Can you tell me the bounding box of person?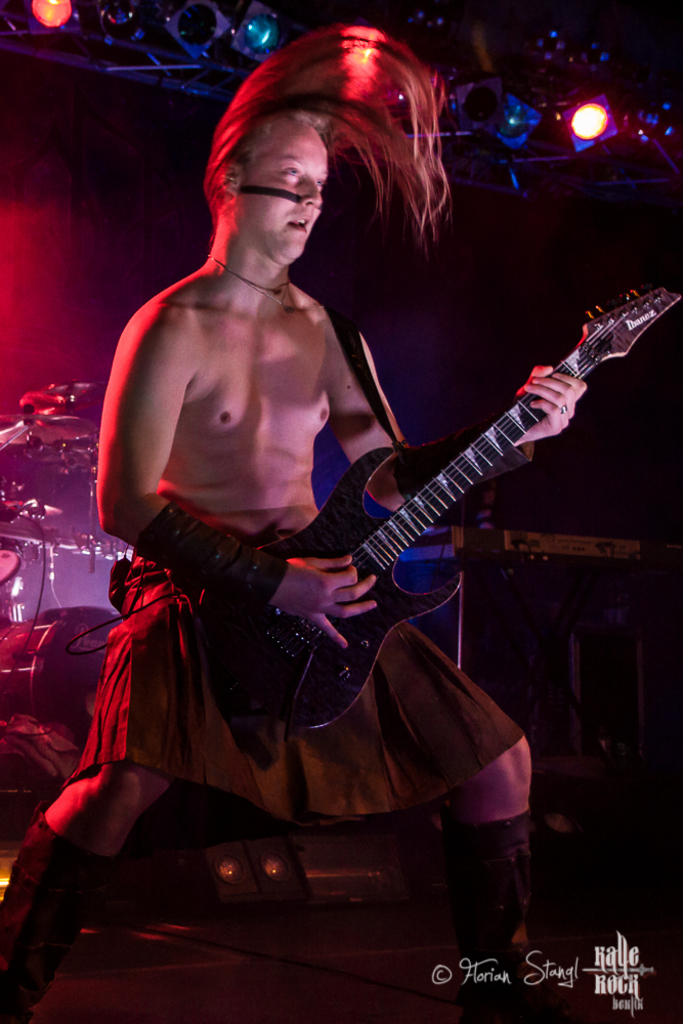
[0, 16, 599, 1023].
